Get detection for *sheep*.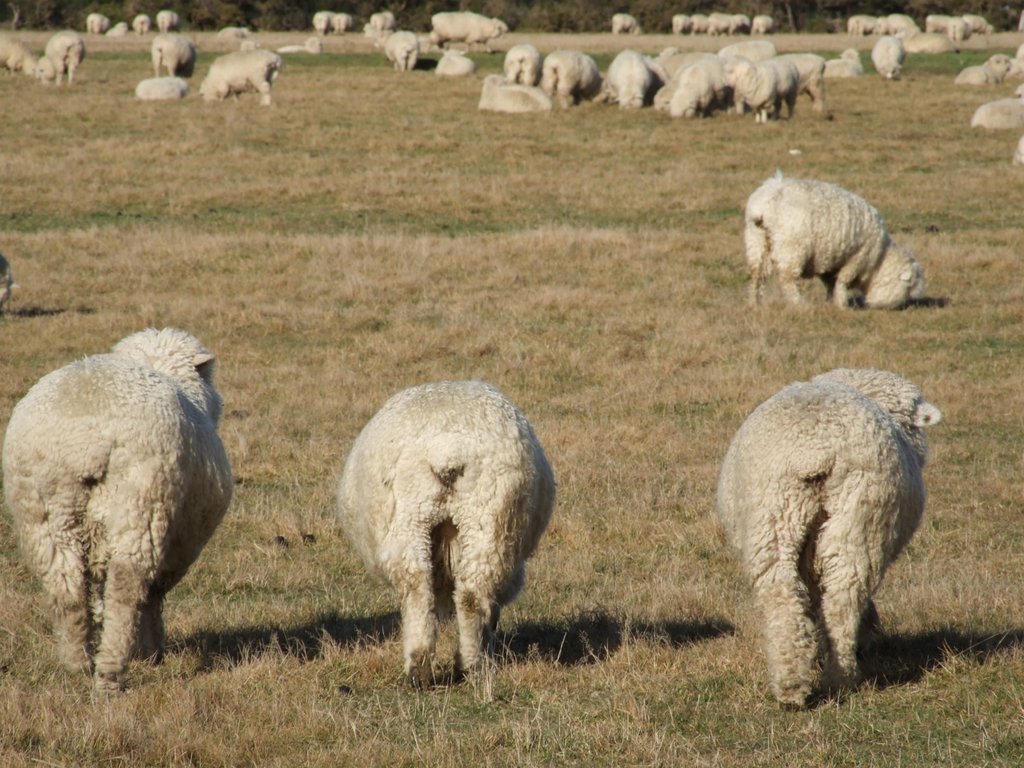
Detection: (338, 377, 551, 686).
